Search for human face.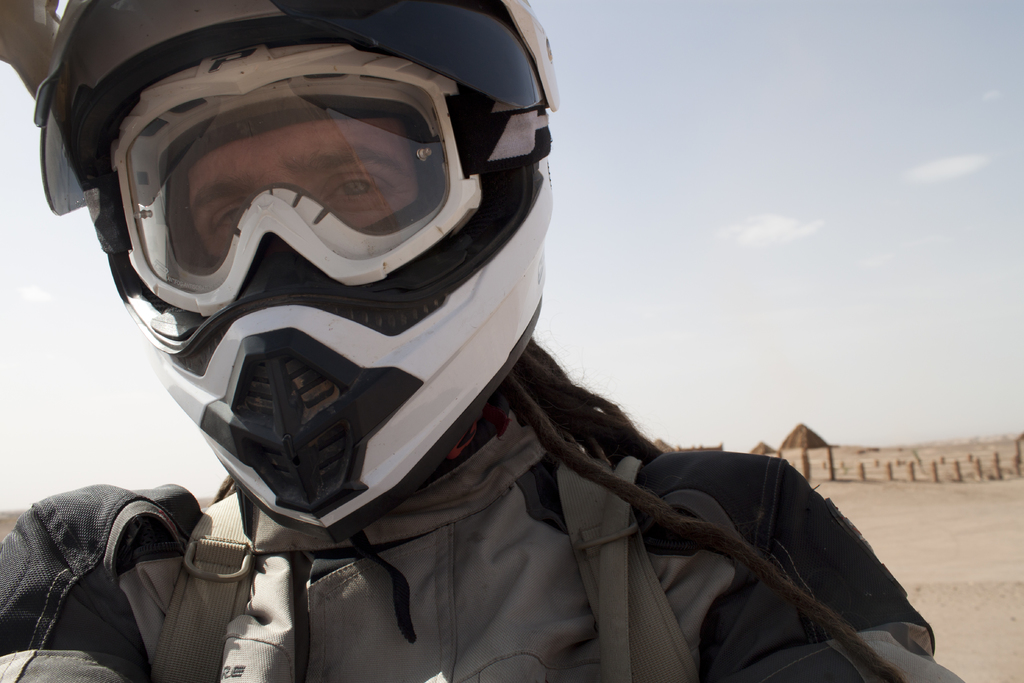
Found at [left=189, top=113, right=419, bottom=259].
